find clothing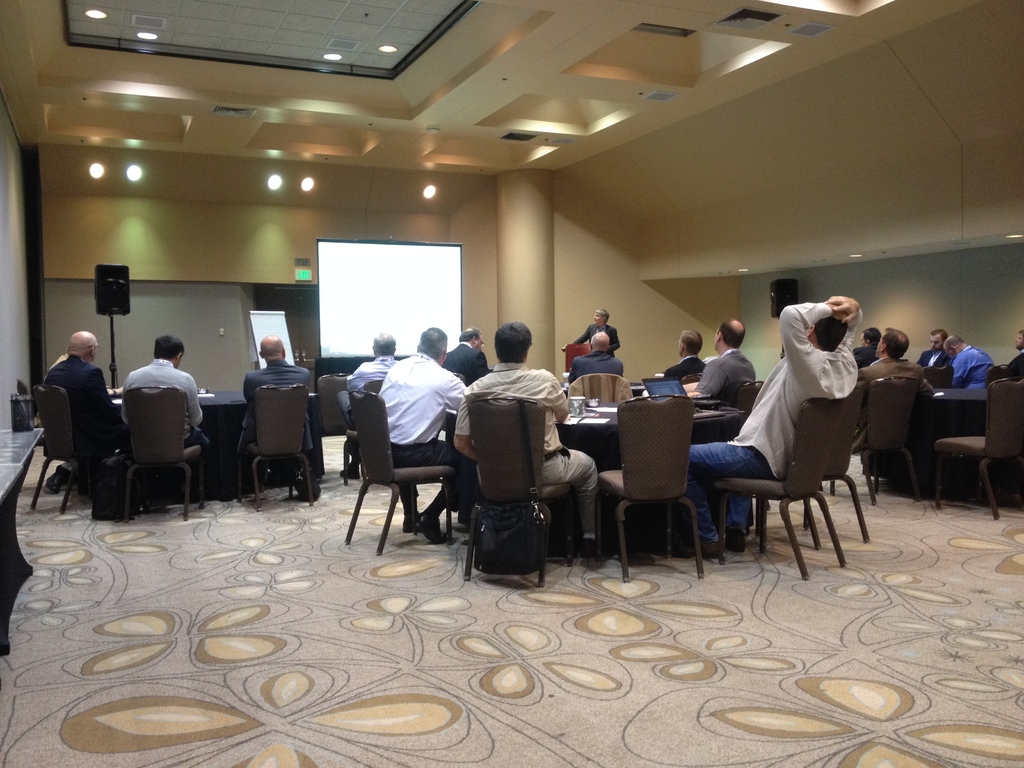
locate(119, 358, 217, 499)
